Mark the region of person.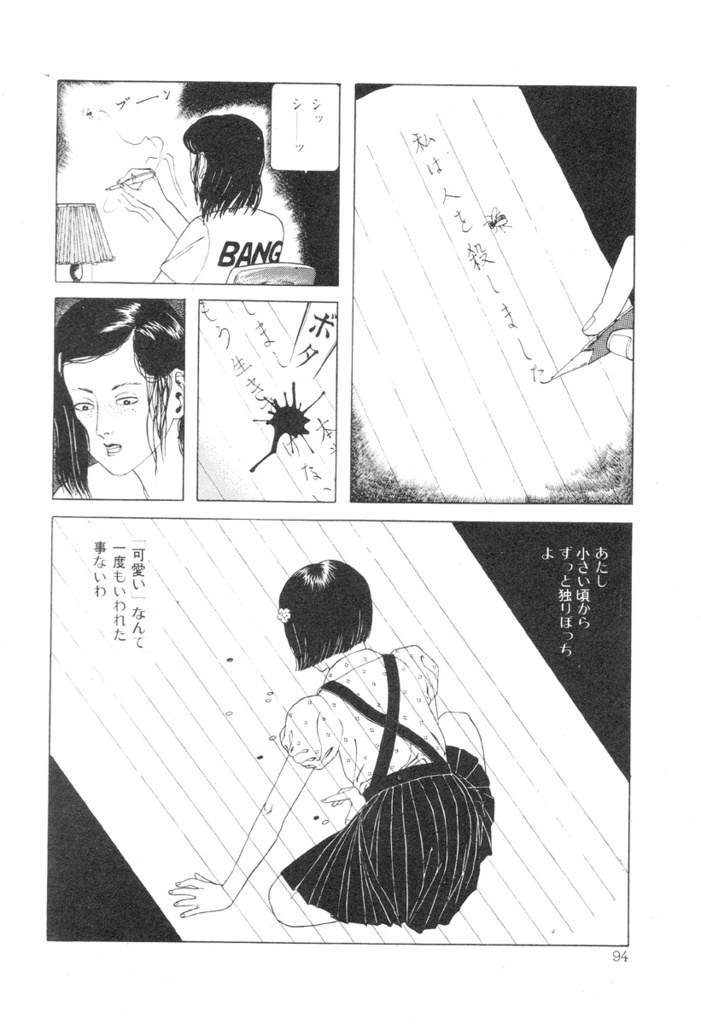
Region: box(170, 560, 498, 930).
